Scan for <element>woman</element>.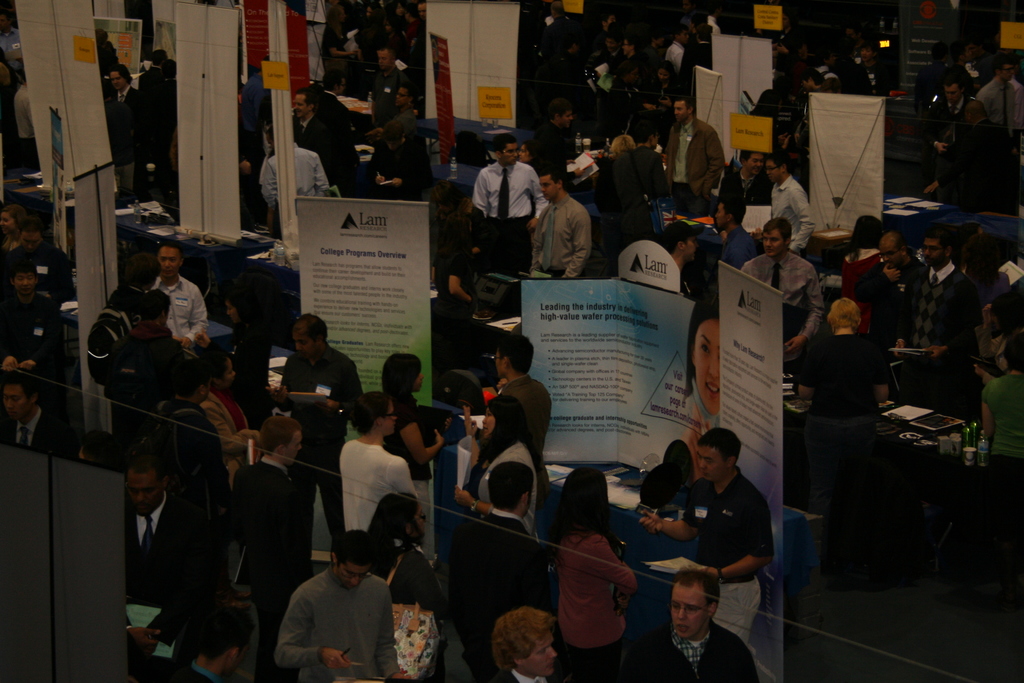
Scan result: l=972, t=293, r=1023, b=375.
